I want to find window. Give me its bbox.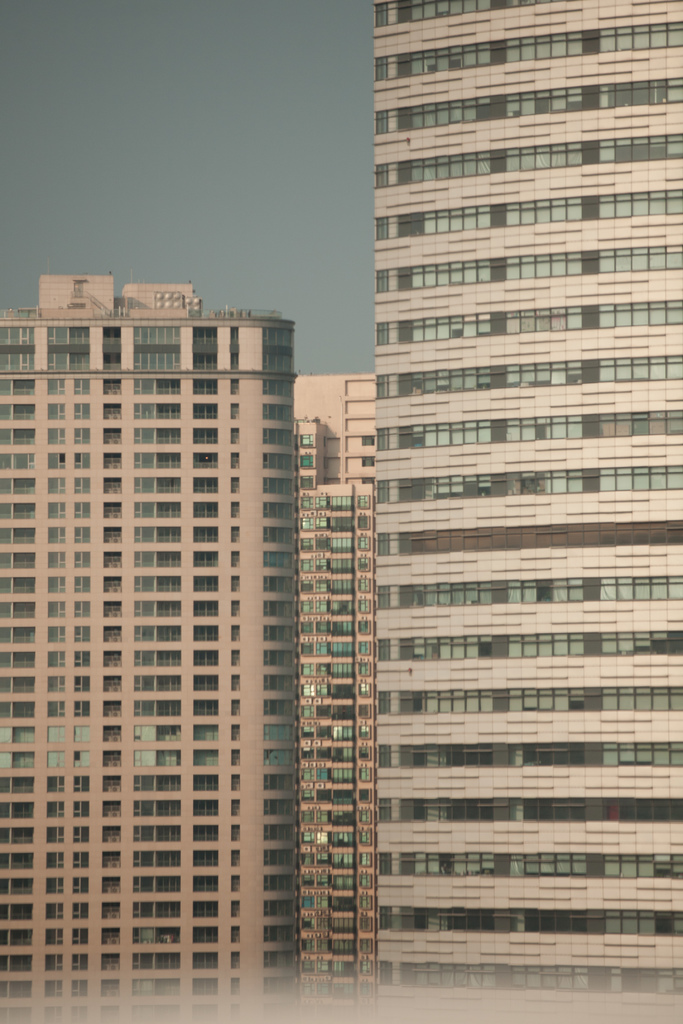
Rect(0, 504, 35, 520).
